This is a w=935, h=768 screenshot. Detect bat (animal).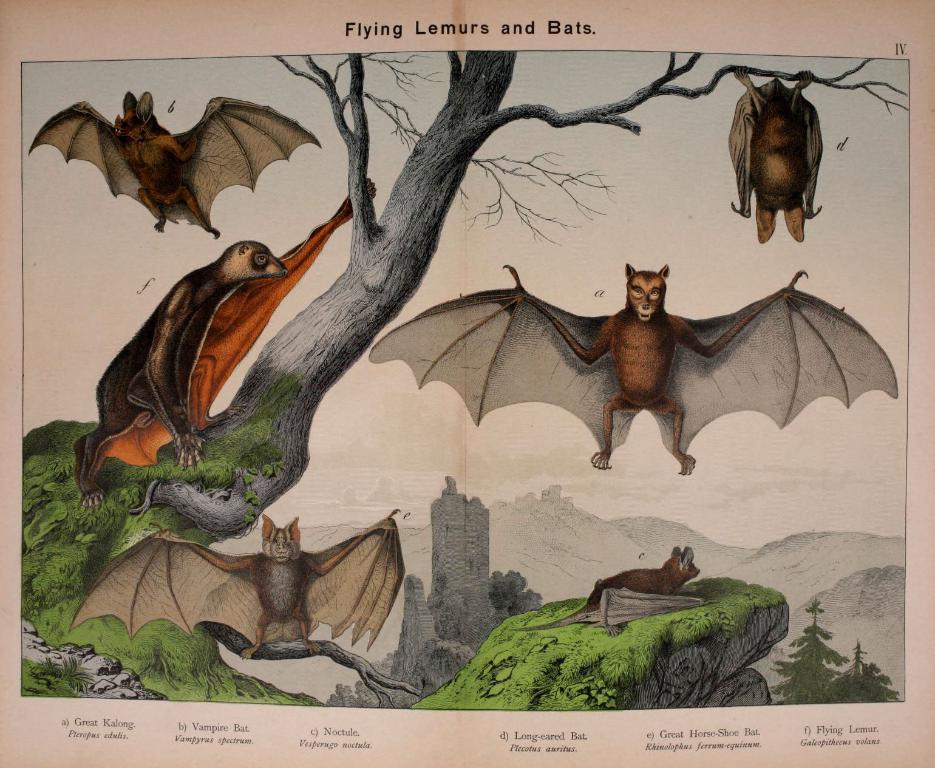
{"x1": 28, "y1": 89, "x2": 326, "y2": 235}.
